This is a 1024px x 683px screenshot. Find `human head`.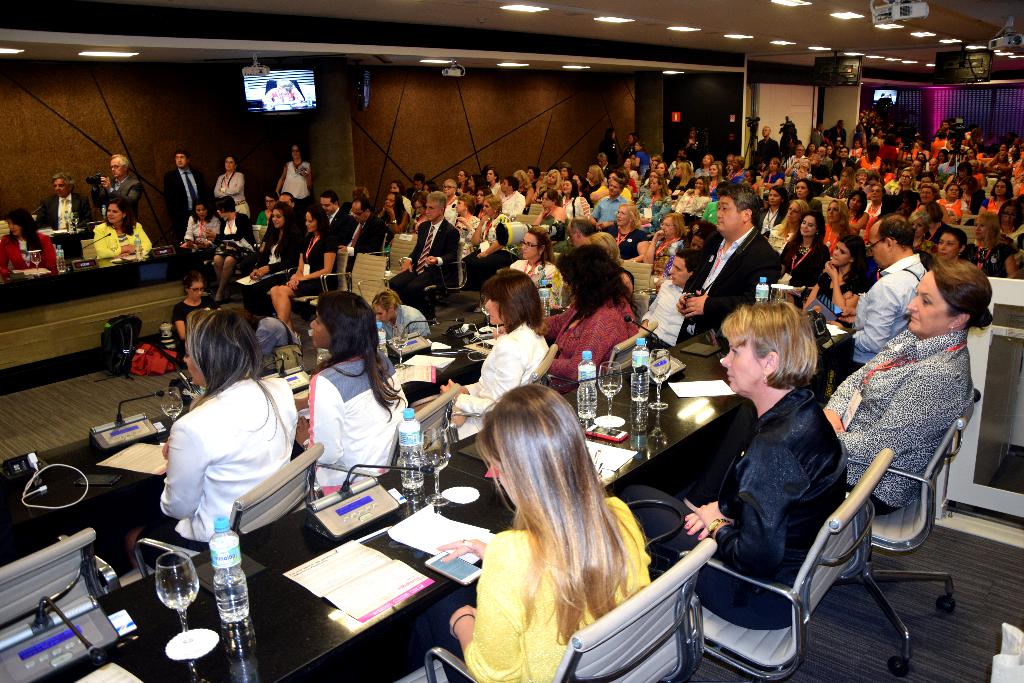
Bounding box: select_region(956, 185, 970, 208).
